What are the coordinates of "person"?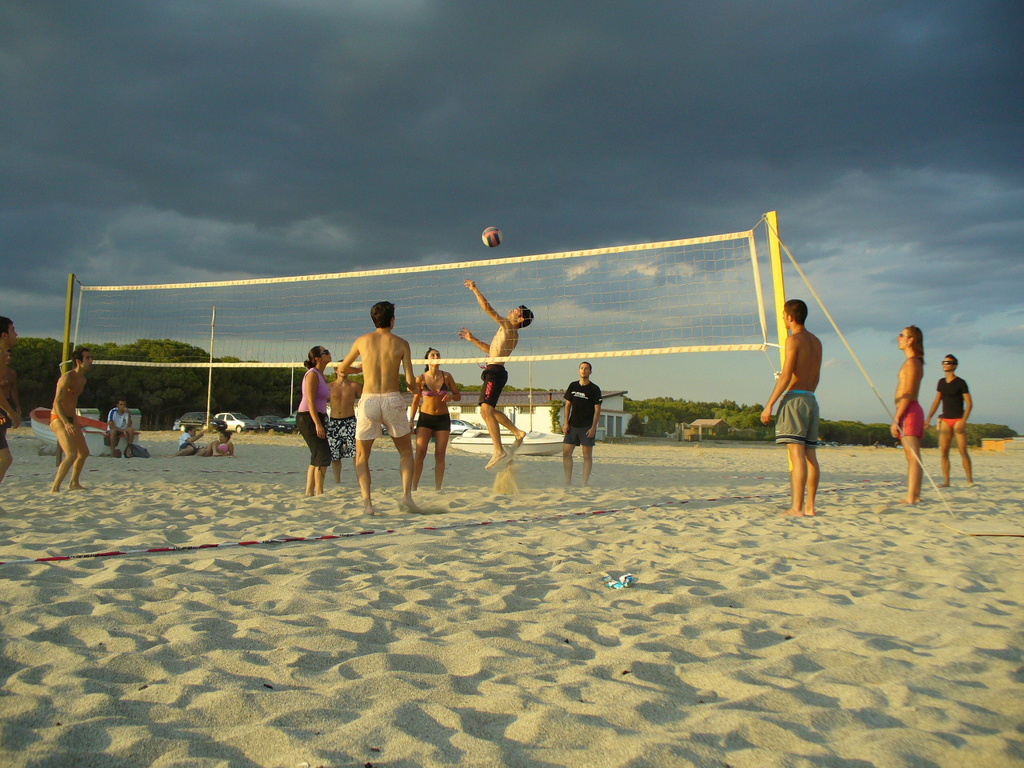
bbox=(48, 346, 92, 494).
